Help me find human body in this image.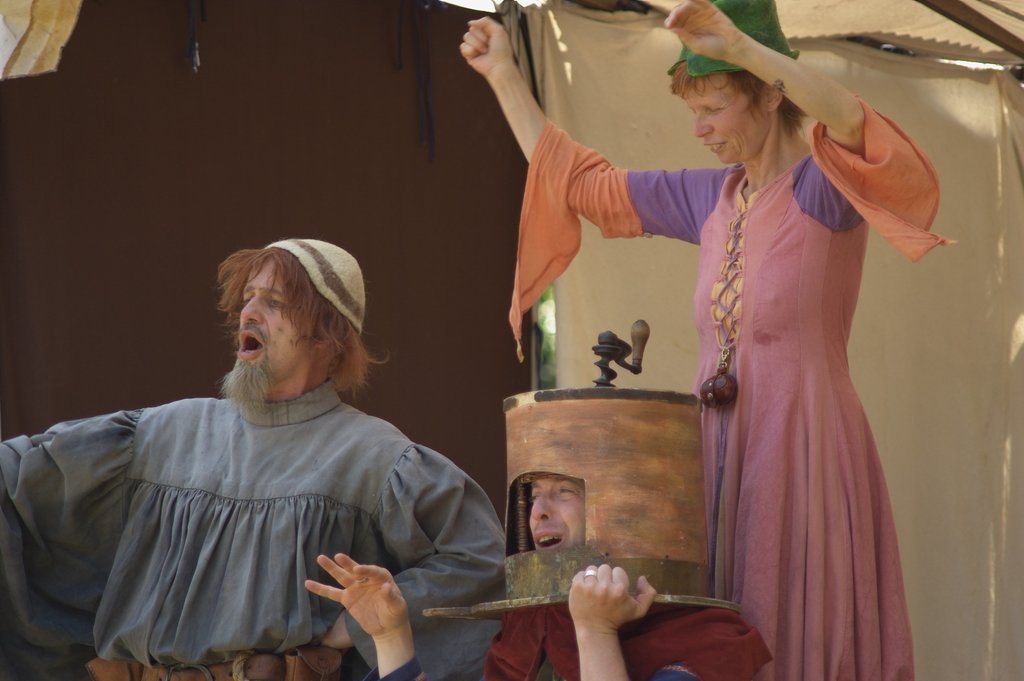
Found it: left=472, top=0, right=955, bottom=680.
